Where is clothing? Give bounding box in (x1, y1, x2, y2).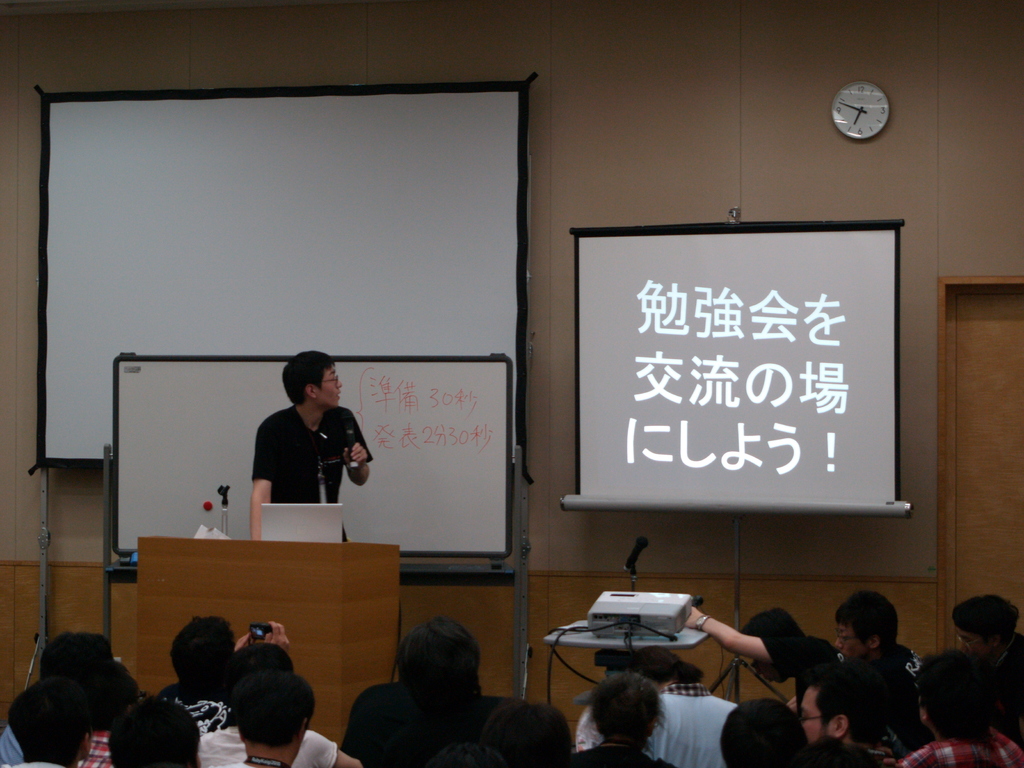
(252, 408, 376, 541).
